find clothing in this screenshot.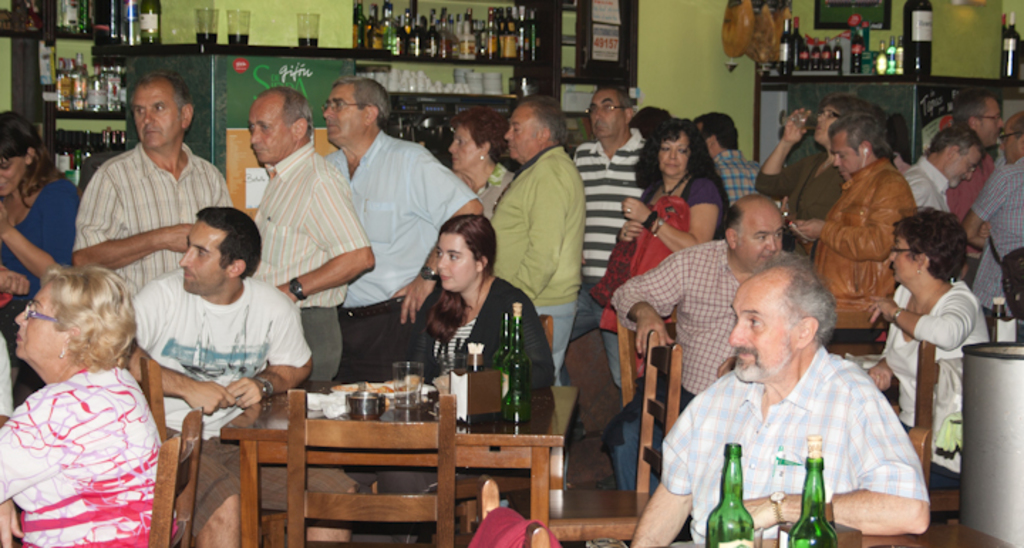
The bounding box for clothing is rect(964, 152, 1023, 332).
